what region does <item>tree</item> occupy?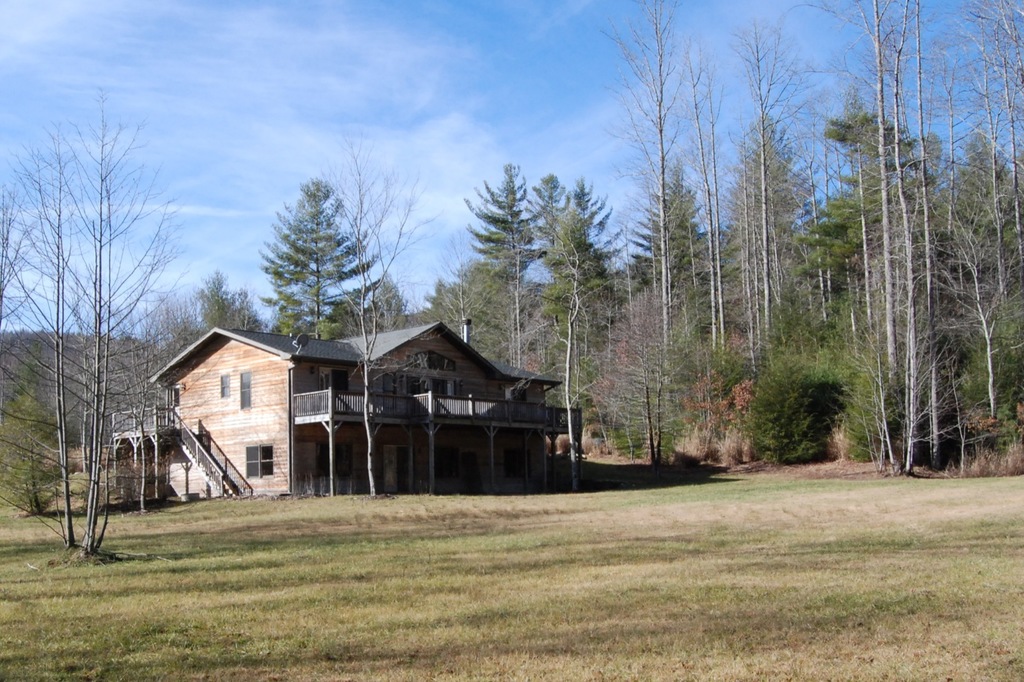
(left=674, top=45, right=730, bottom=406).
